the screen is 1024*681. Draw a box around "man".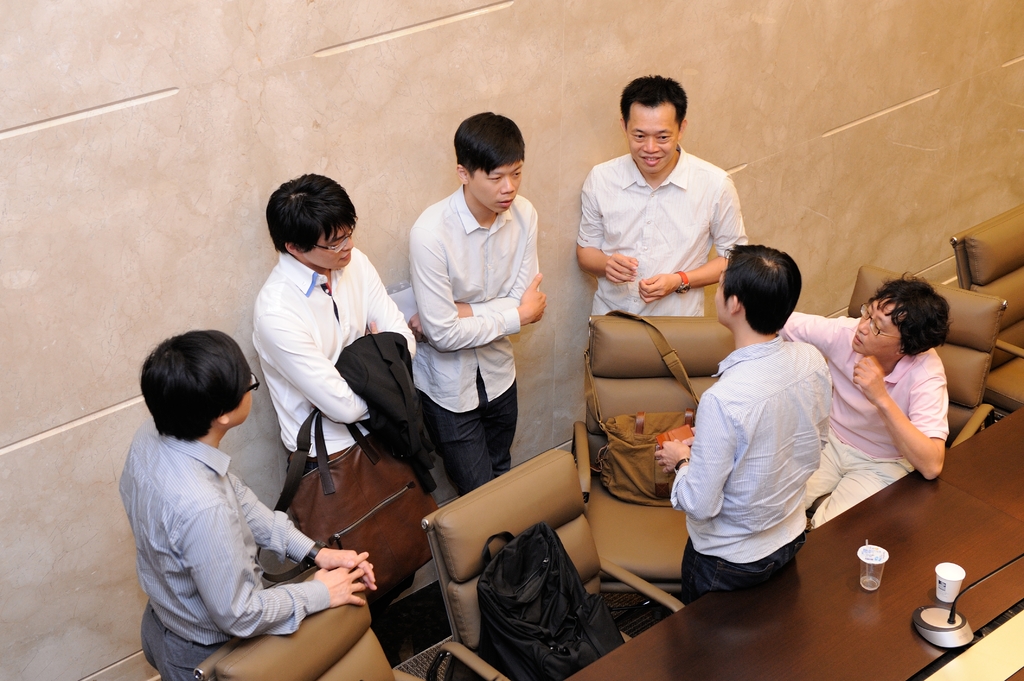
detection(413, 109, 548, 492).
